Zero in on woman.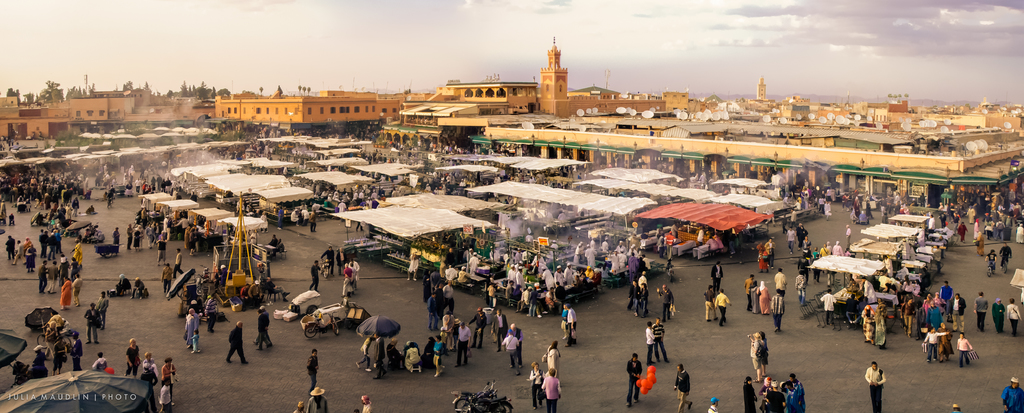
Zeroed in: locate(530, 362, 545, 410).
